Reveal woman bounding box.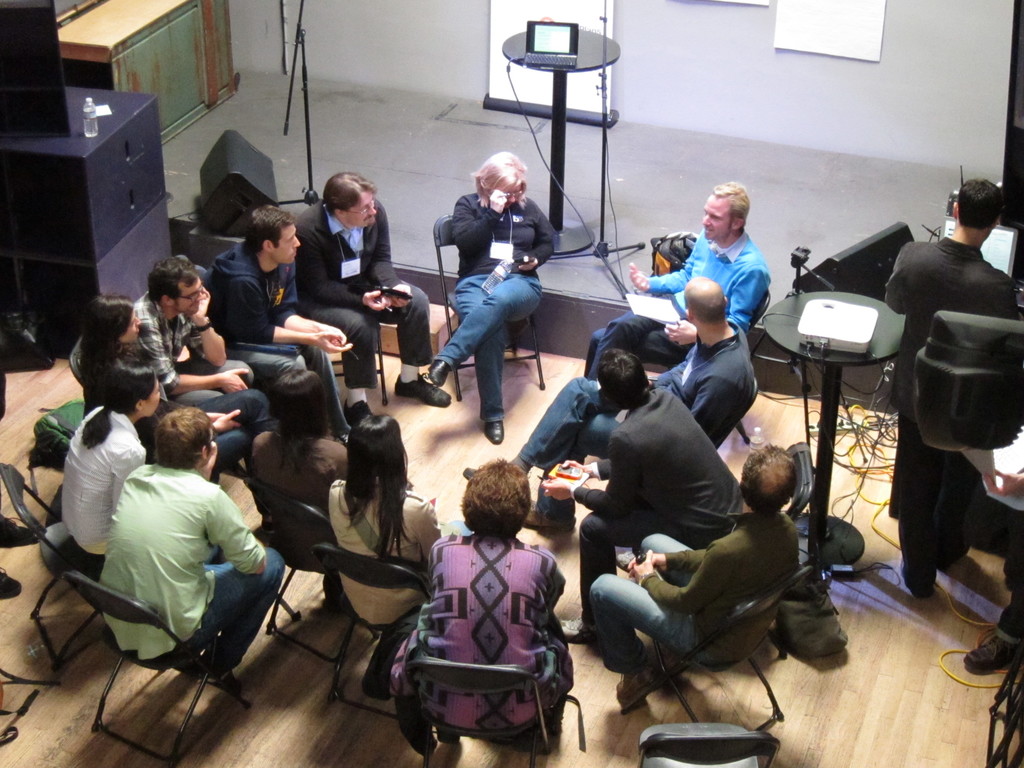
Revealed: (x1=415, y1=135, x2=553, y2=431).
